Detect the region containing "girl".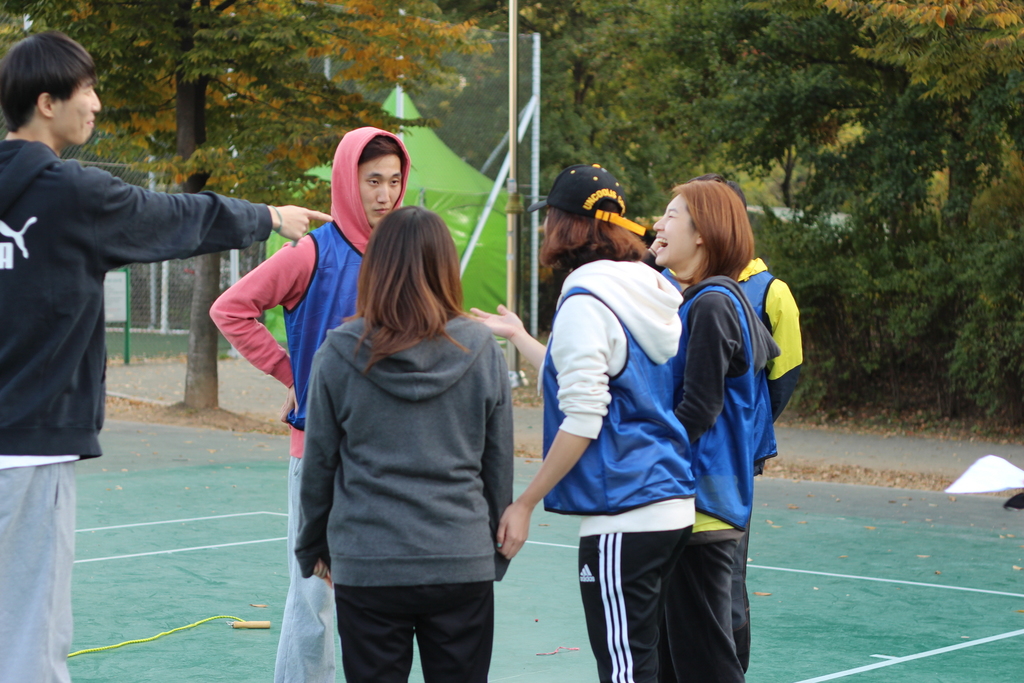
bbox(653, 183, 772, 682).
